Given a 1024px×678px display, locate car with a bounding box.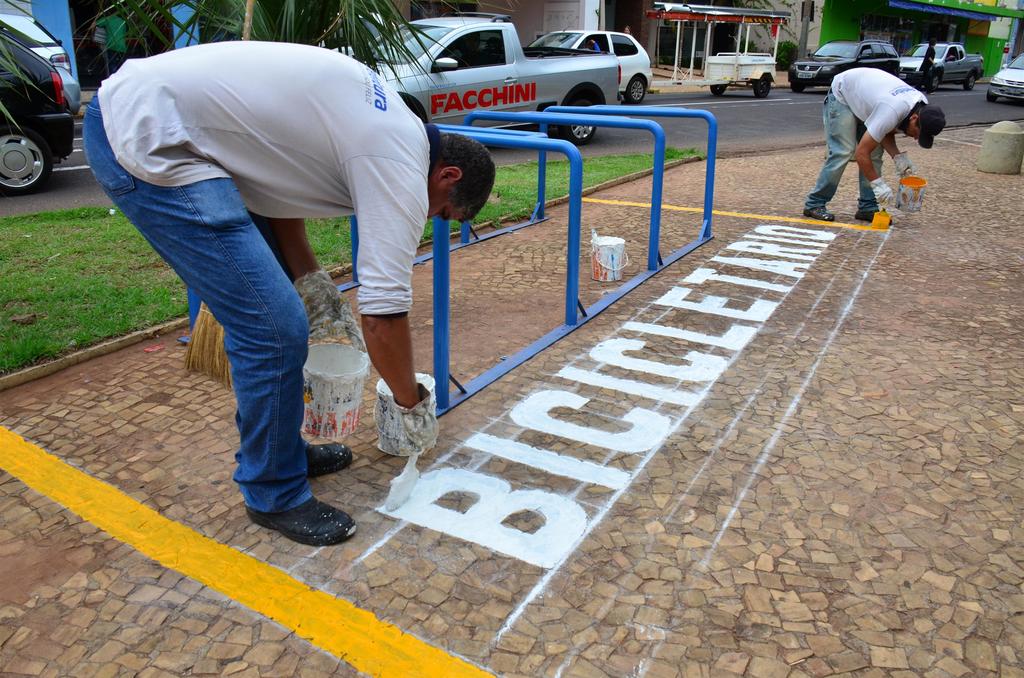
Located: detection(525, 15, 652, 104).
